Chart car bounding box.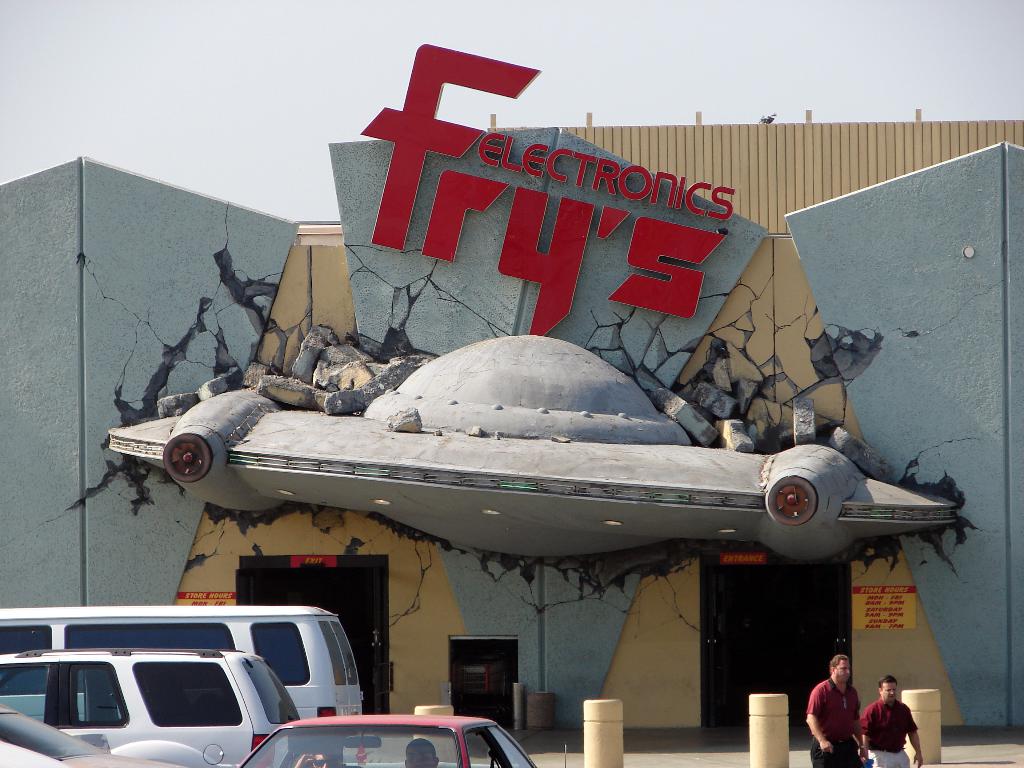
Charted: pyautogui.locateOnScreen(0, 704, 214, 767).
